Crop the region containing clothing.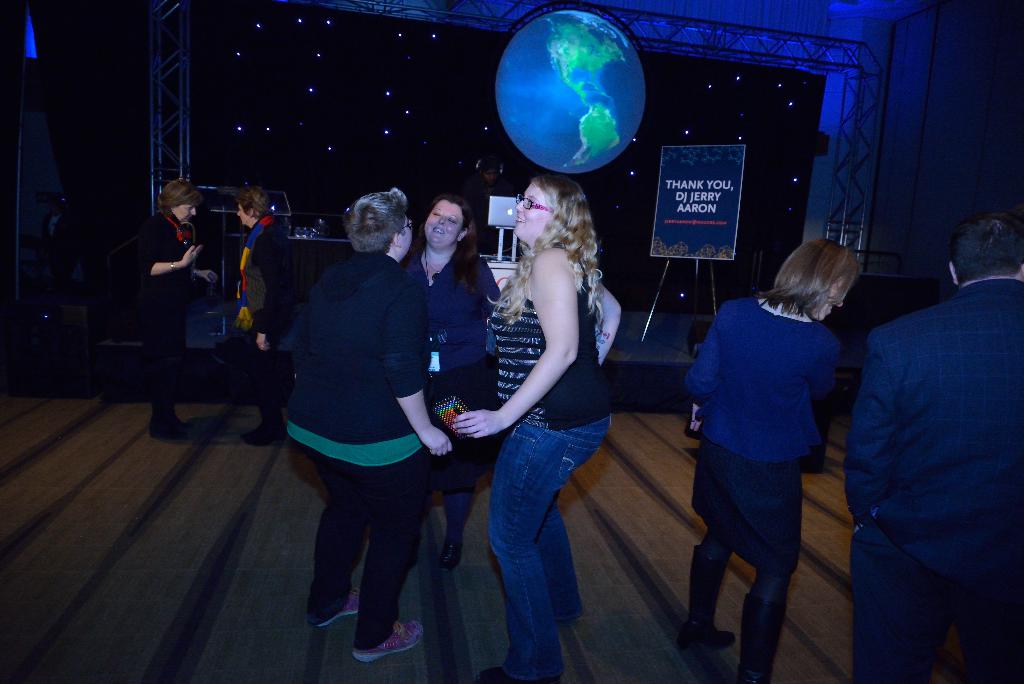
Crop region: {"x1": 144, "y1": 213, "x2": 216, "y2": 415}.
